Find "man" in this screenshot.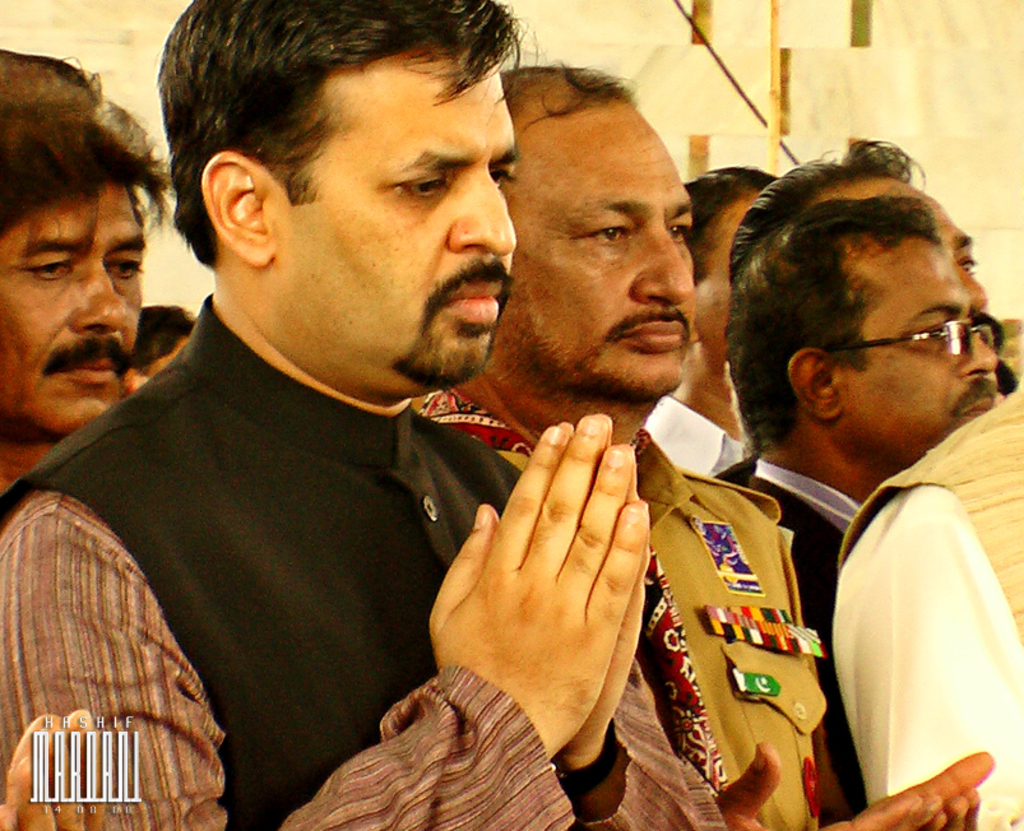
The bounding box for "man" is select_region(831, 380, 1023, 830).
